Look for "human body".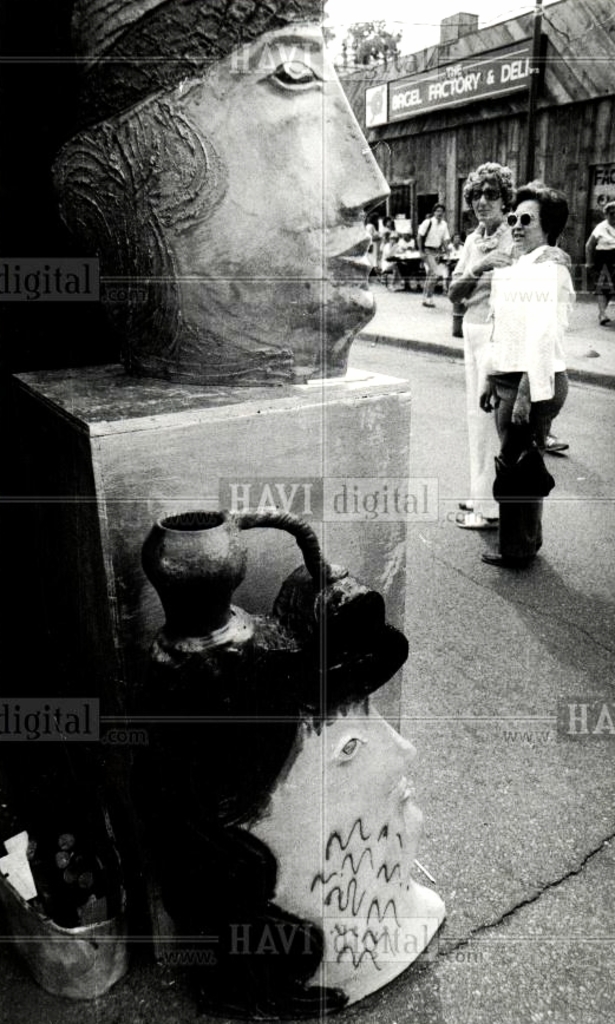
Found: bbox(451, 166, 570, 529).
